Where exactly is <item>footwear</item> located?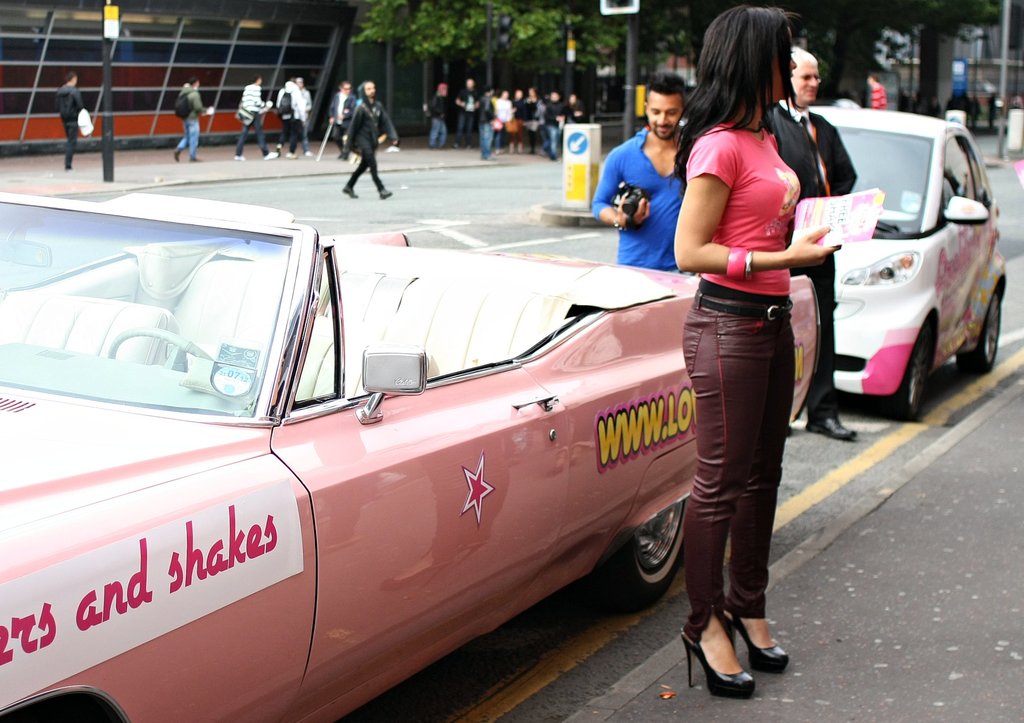
Its bounding box is <box>305,150,317,157</box>.
